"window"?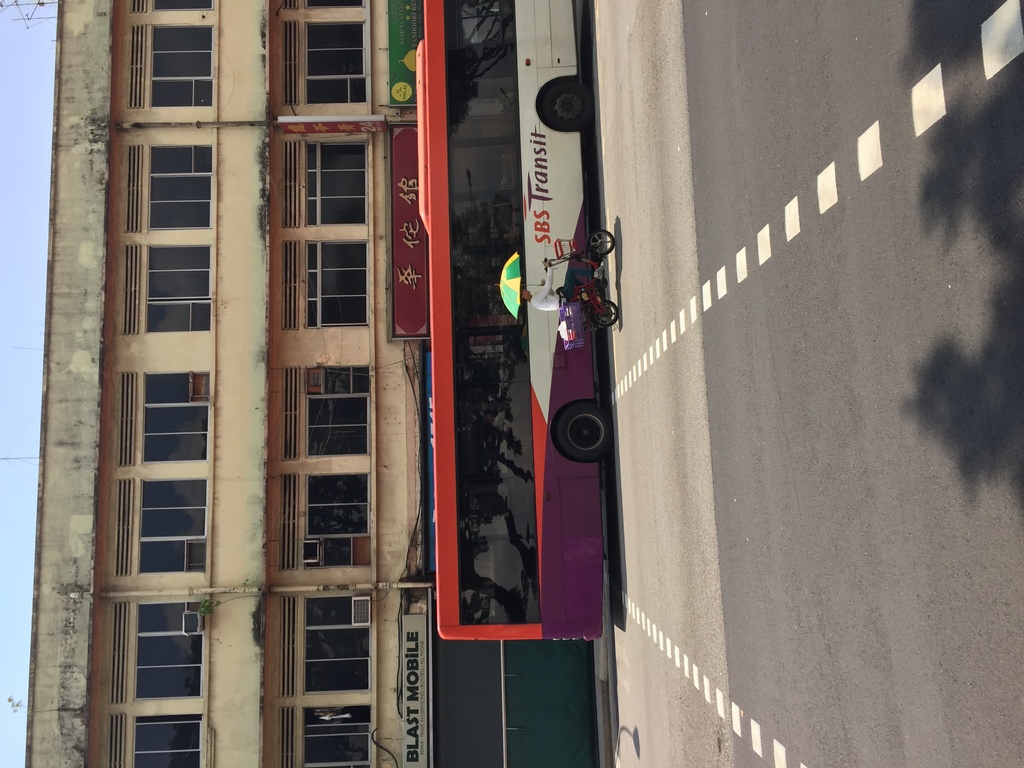
(x1=133, y1=600, x2=205, y2=700)
